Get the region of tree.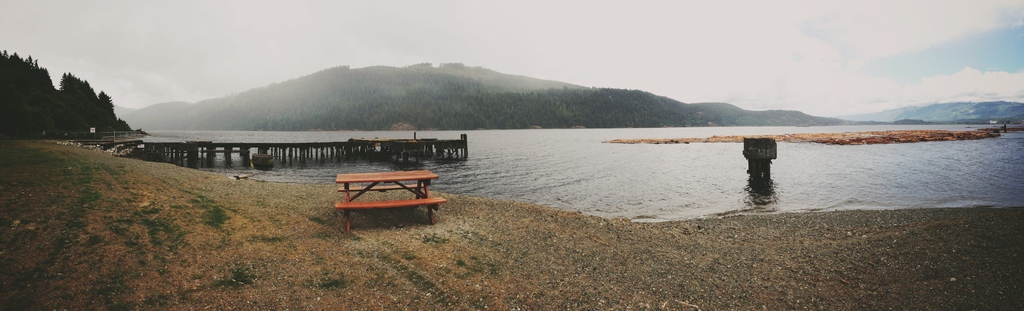
{"left": 29, "top": 63, "right": 112, "bottom": 142}.
